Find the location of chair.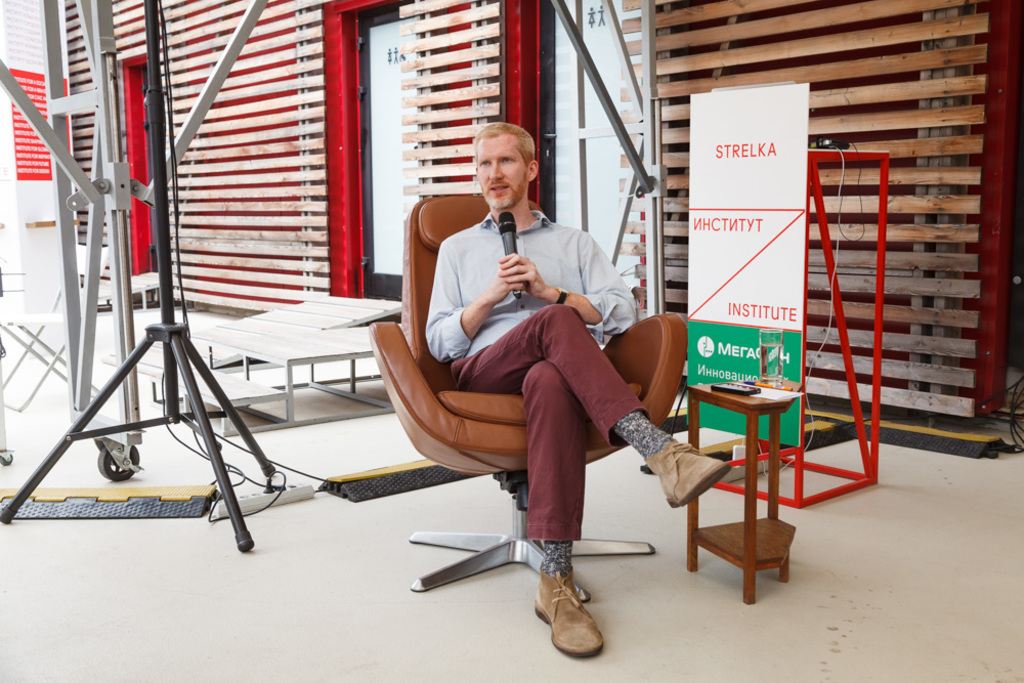
Location: box=[360, 221, 689, 641].
